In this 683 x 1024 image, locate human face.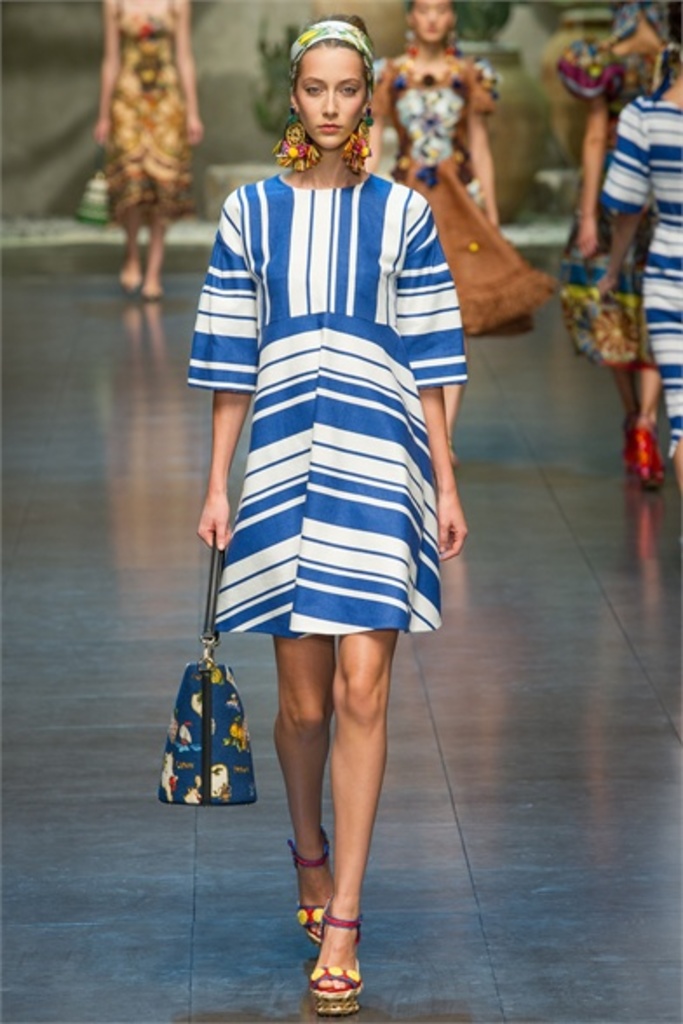
Bounding box: {"left": 296, "top": 42, "right": 368, "bottom": 148}.
